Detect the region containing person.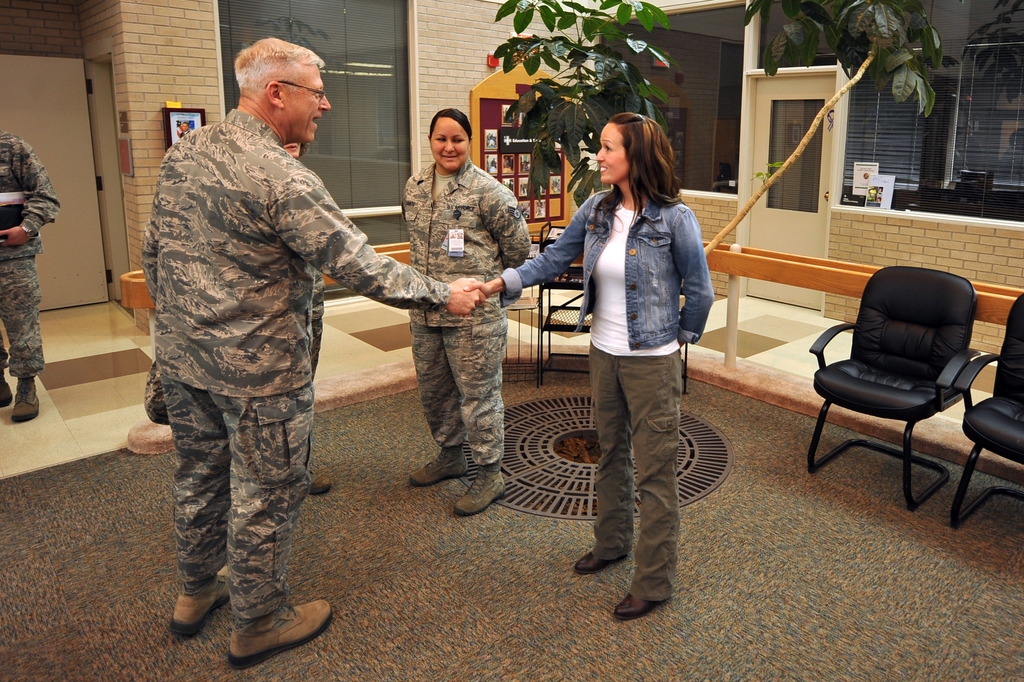
141:36:486:671.
